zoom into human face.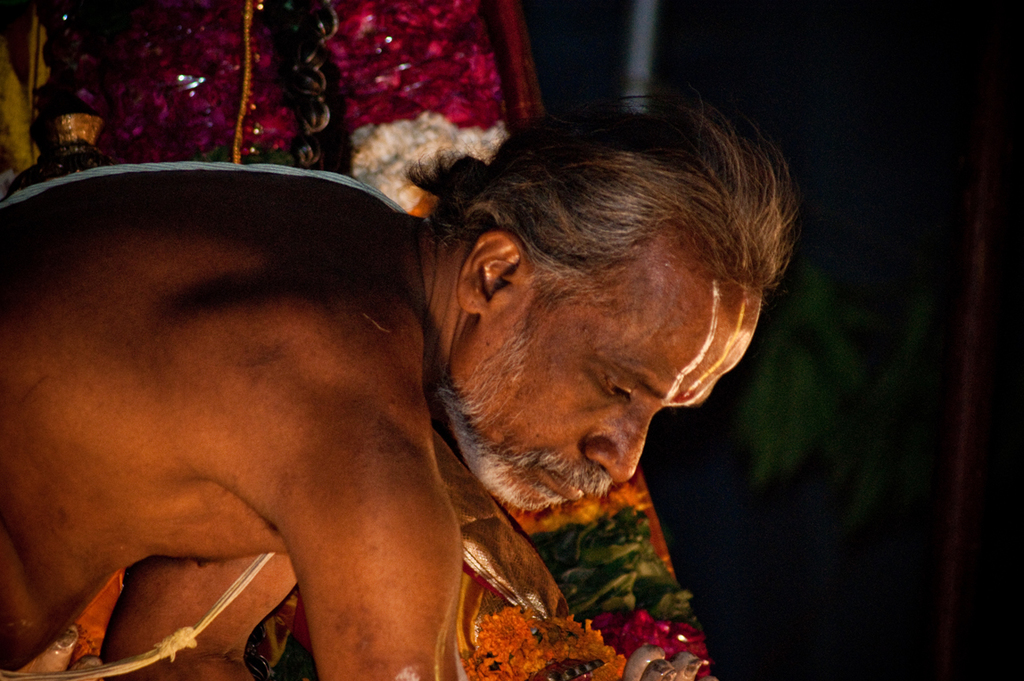
Zoom target: bbox=[449, 236, 765, 512].
